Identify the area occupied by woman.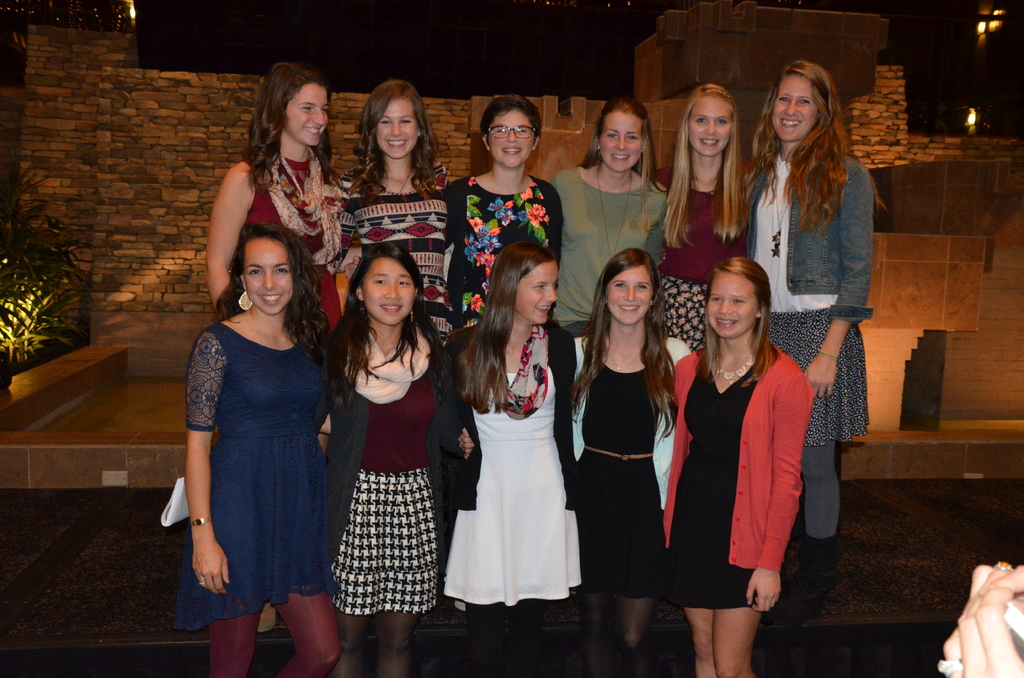
Area: left=742, top=58, right=884, bottom=620.
